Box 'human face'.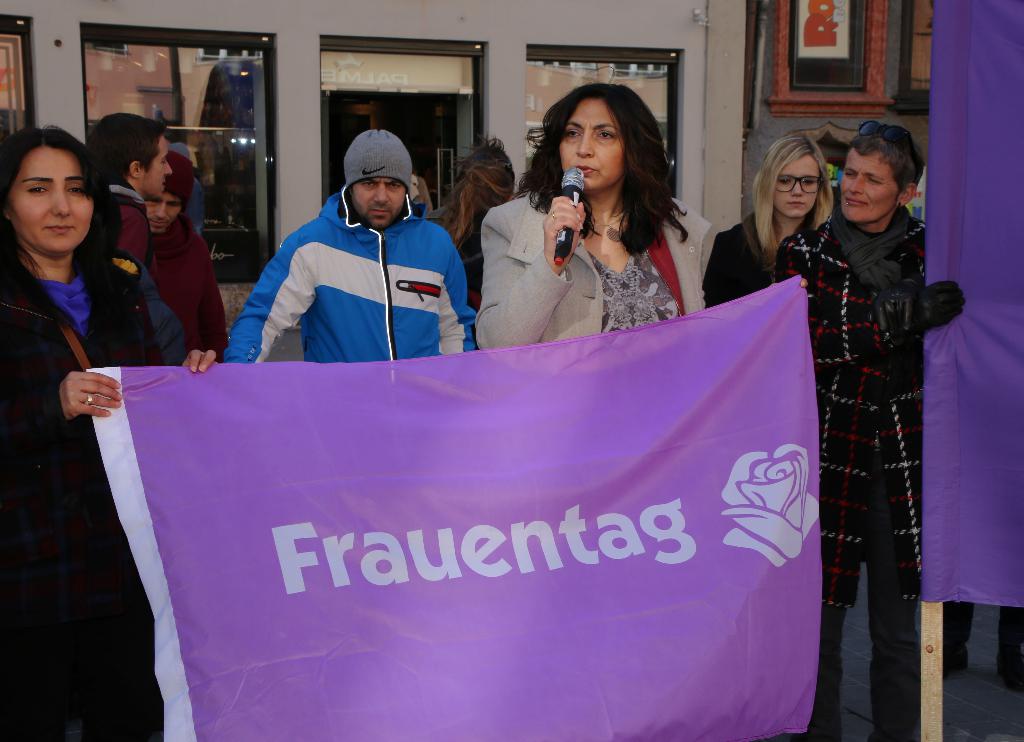
bbox=(353, 176, 406, 229).
